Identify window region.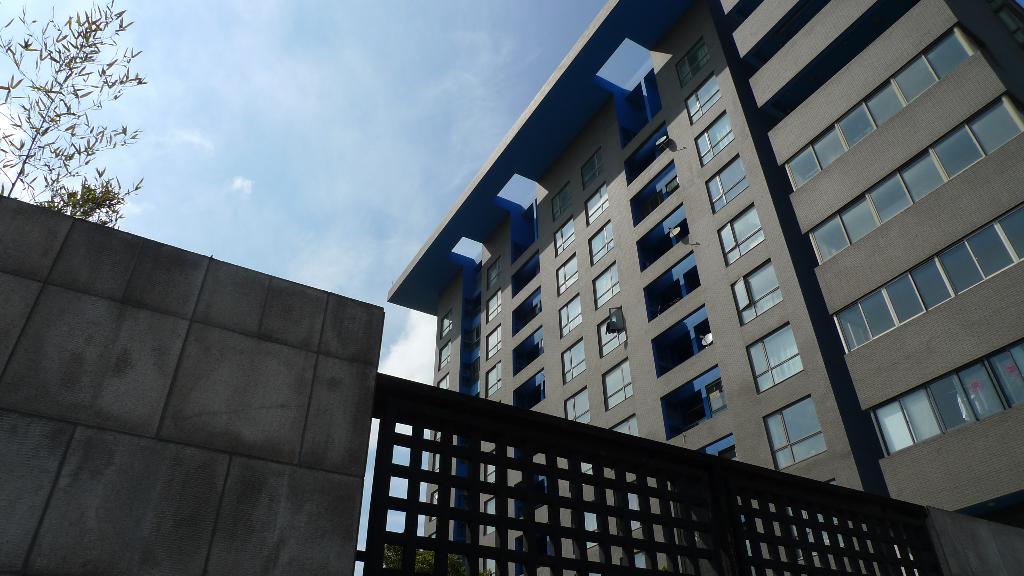
Region: bbox(484, 363, 504, 393).
